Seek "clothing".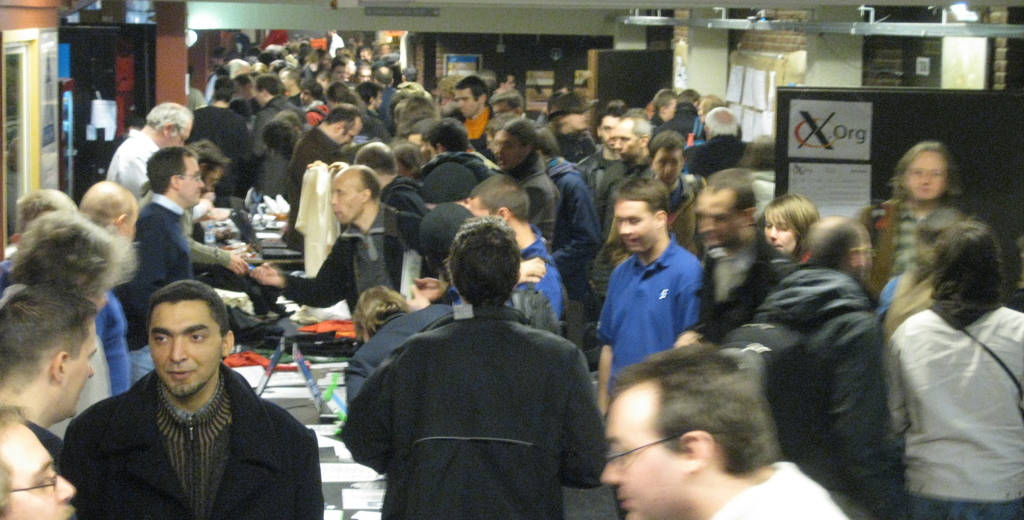
x1=186 y1=103 x2=253 y2=192.
